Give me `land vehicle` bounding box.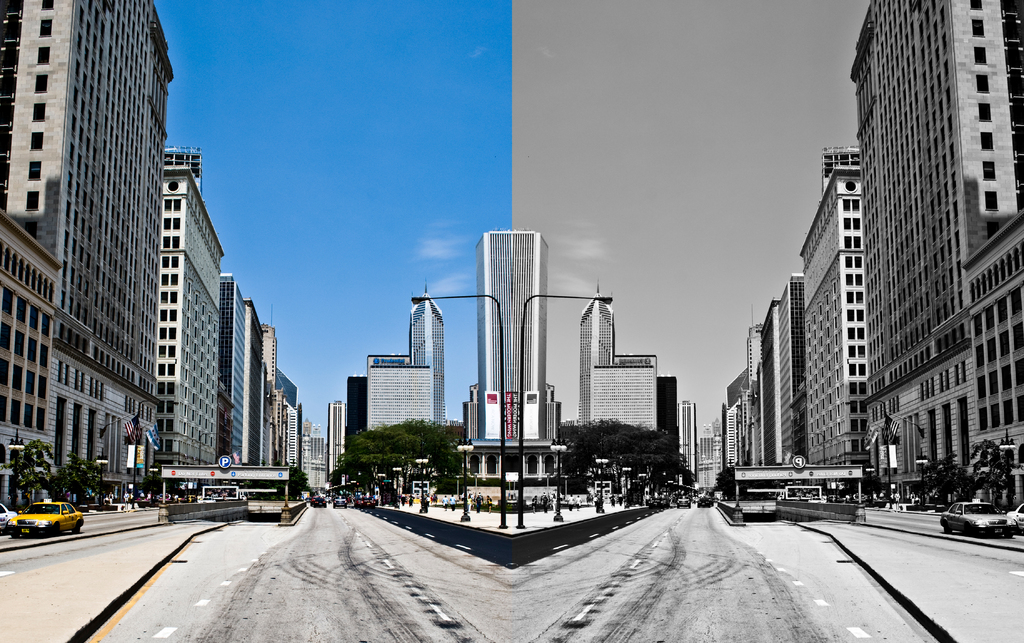
bbox=[322, 494, 330, 501].
